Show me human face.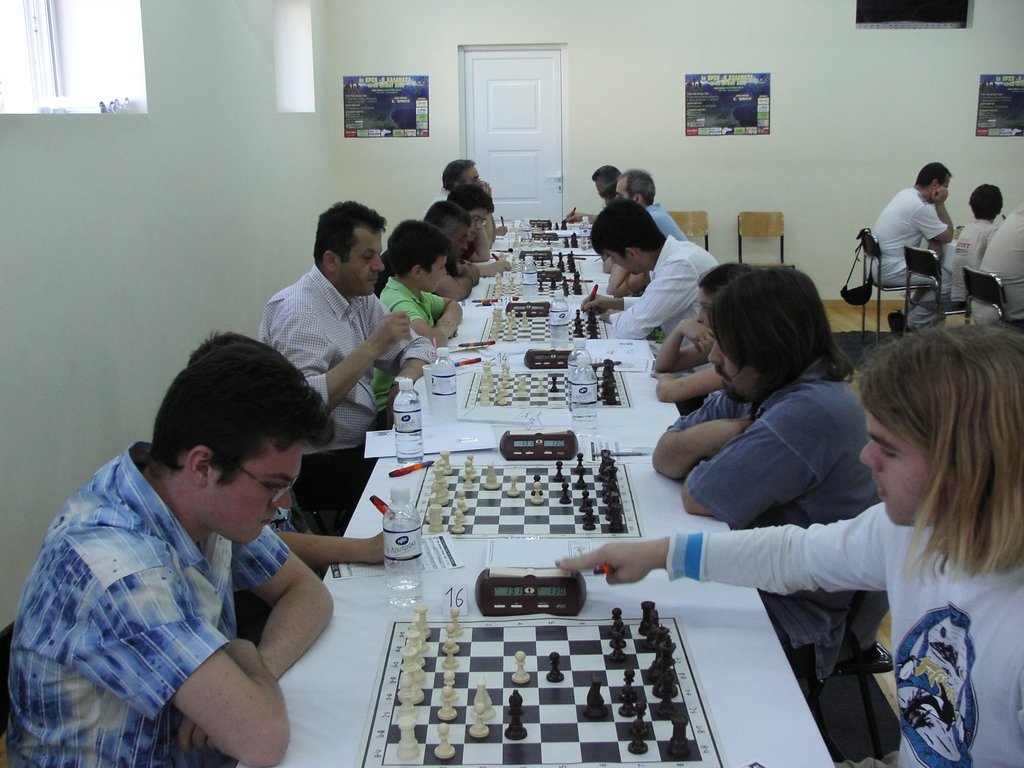
human face is here: left=611, top=173, right=634, bottom=200.
